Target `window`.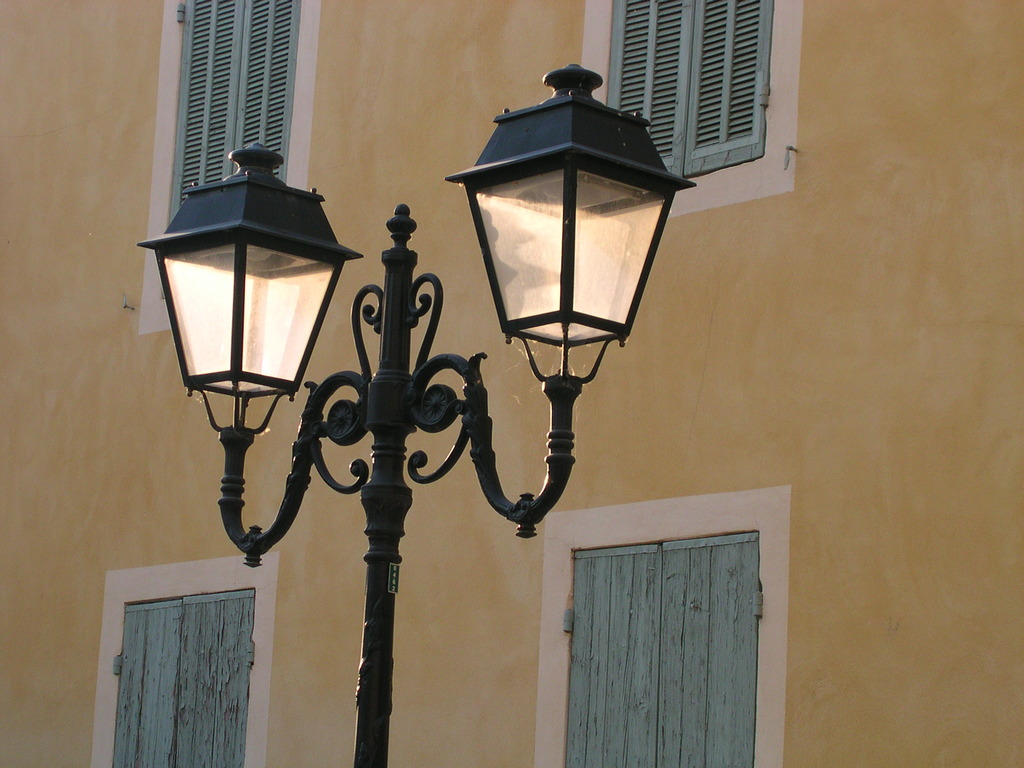
Target region: 102:590:259:767.
